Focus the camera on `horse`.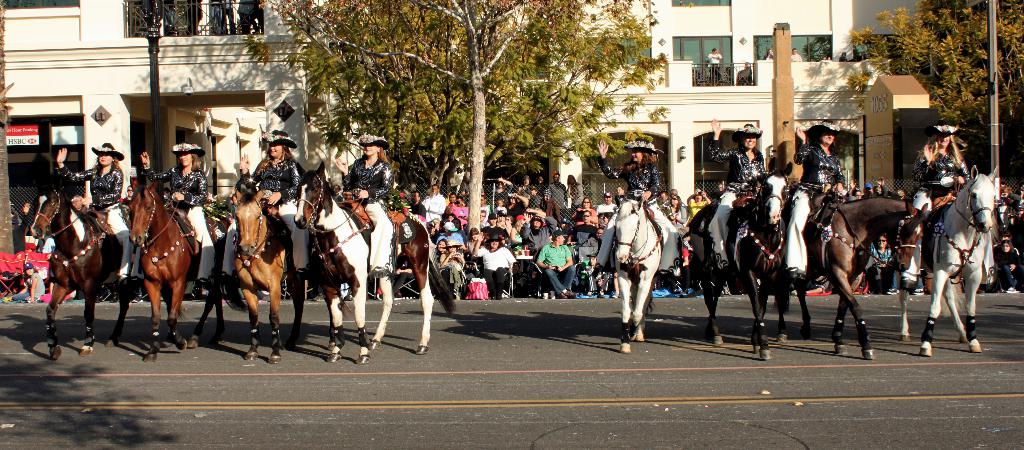
Focus region: [x1=127, y1=180, x2=225, y2=365].
